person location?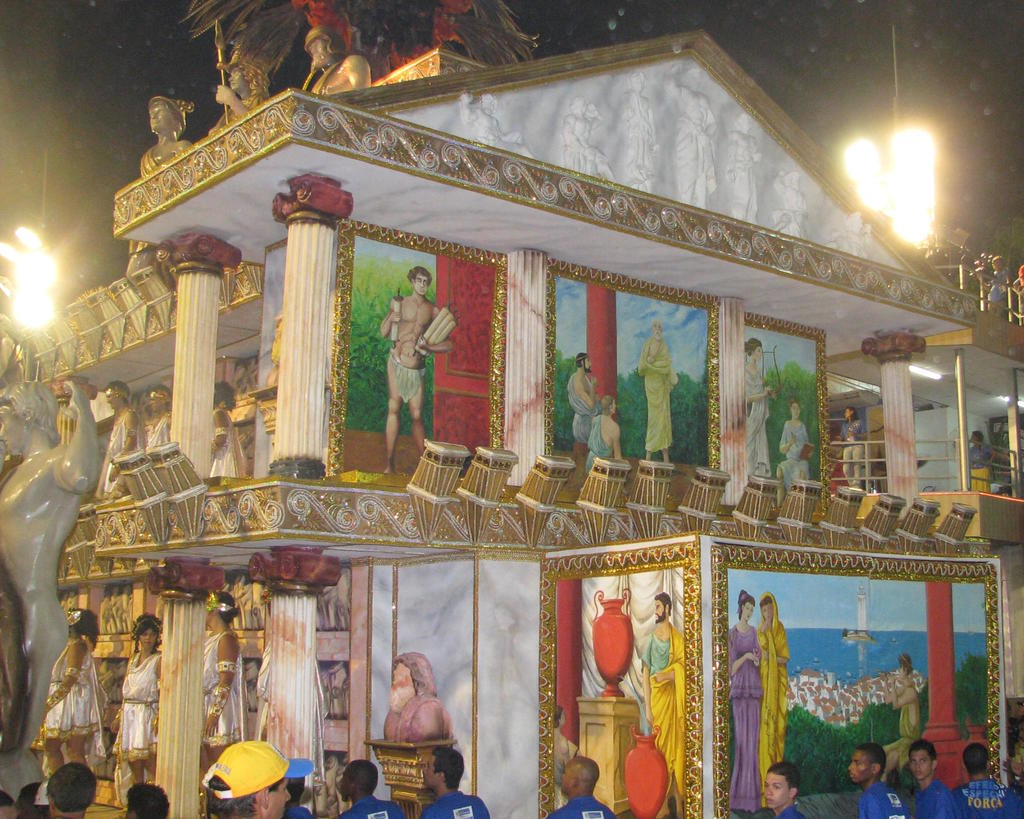
[left=844, top=747, right=907, bottom=818]
